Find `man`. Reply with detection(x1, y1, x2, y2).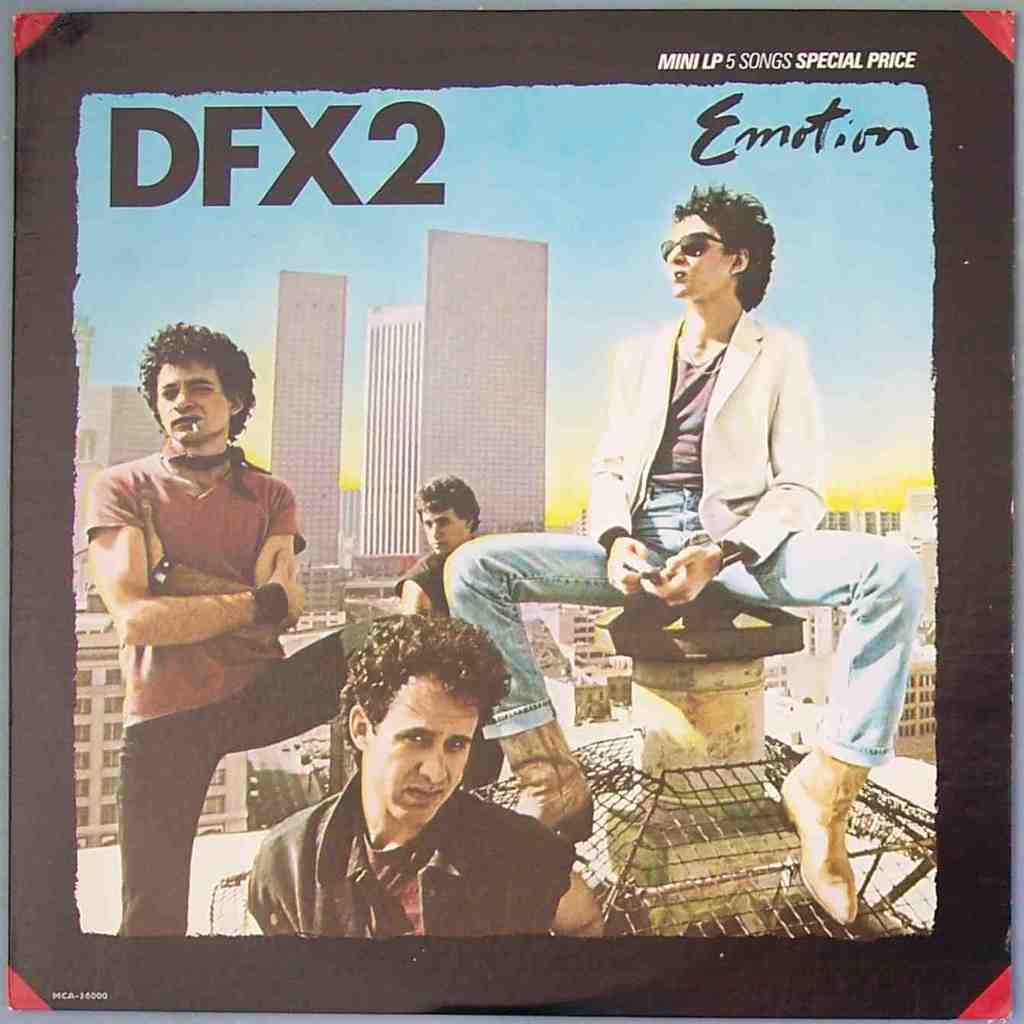
detection(241, 607, 609, 946).
